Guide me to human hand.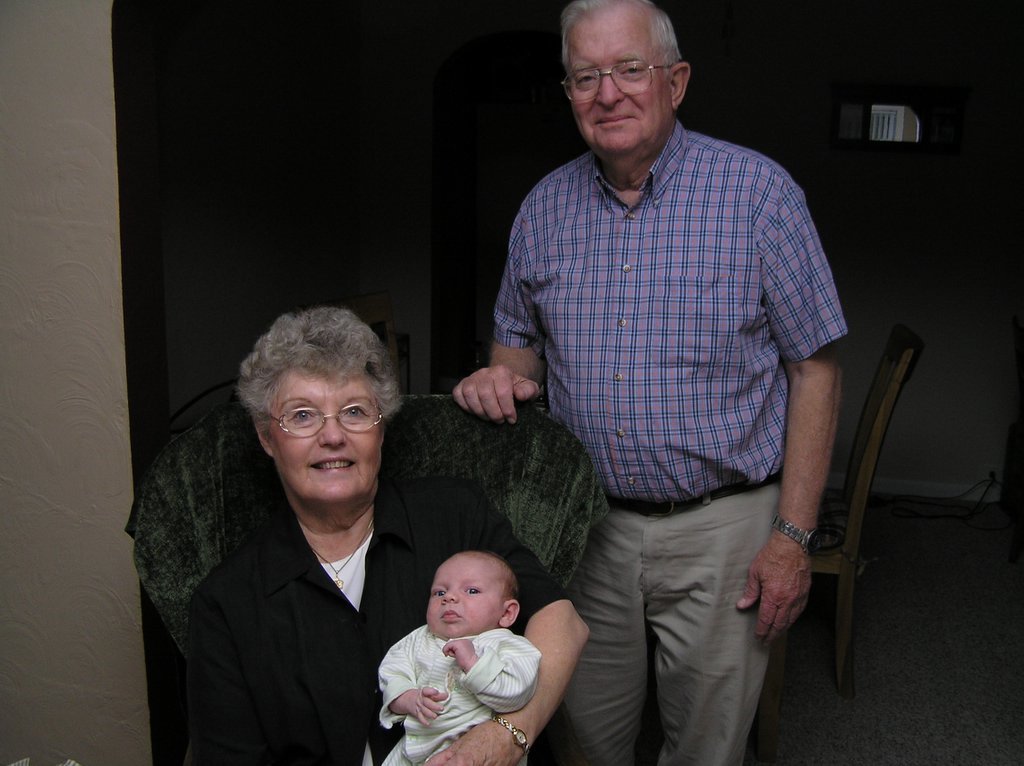
Guidance: [left=455, top=348, right=542, bottom=436].
